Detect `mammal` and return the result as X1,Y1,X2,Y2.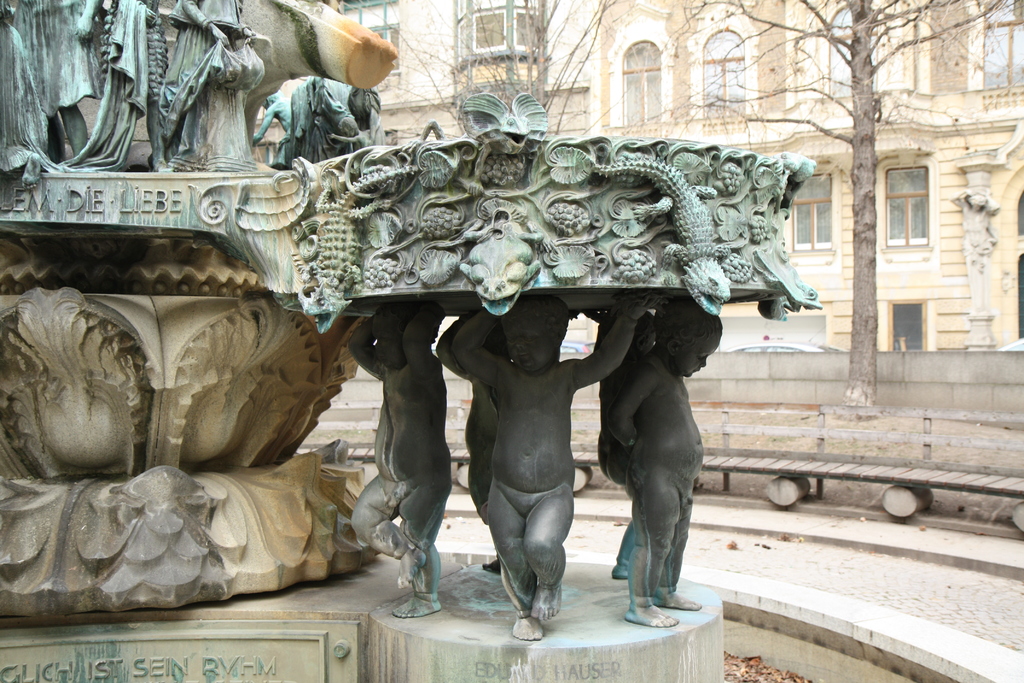
0,16,57,189.
